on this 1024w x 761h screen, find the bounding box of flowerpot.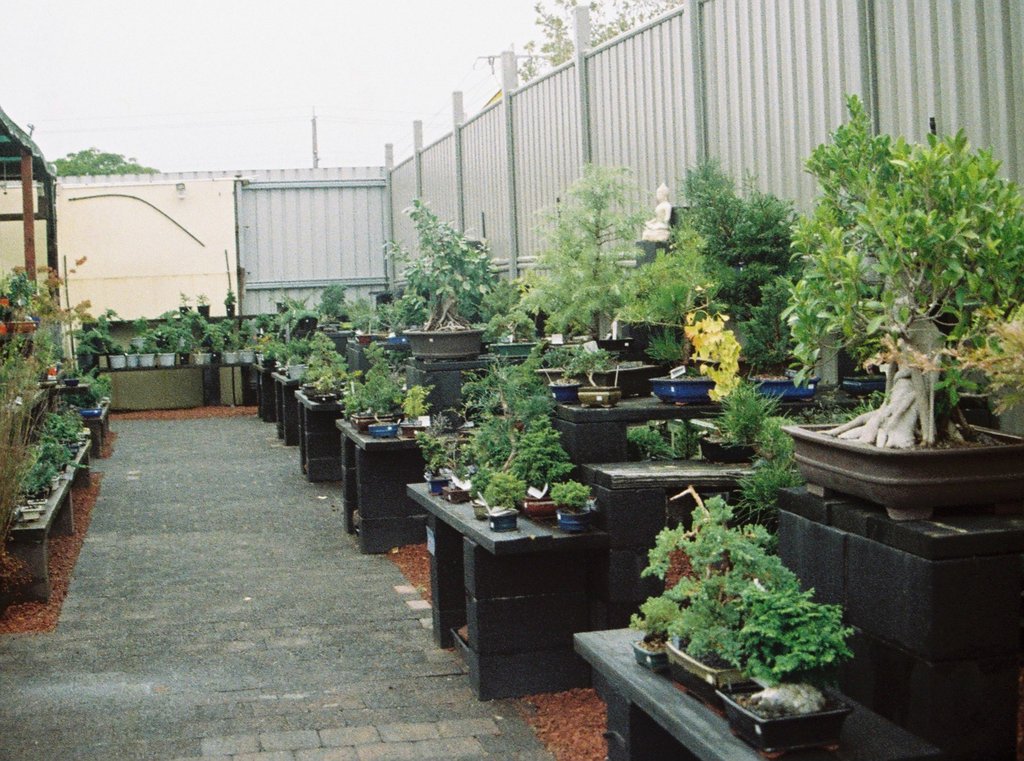
Bounding box: box=[481, 509, 522, 532].
